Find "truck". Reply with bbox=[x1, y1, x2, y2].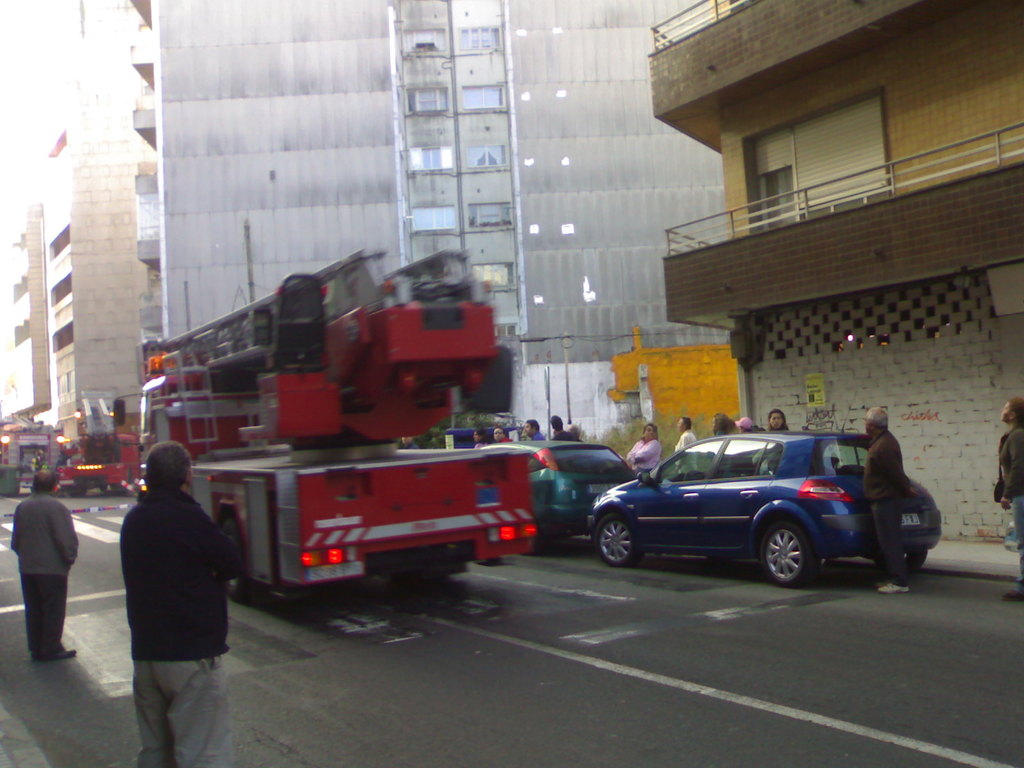
bbox=[138, 253, 577, 578].
